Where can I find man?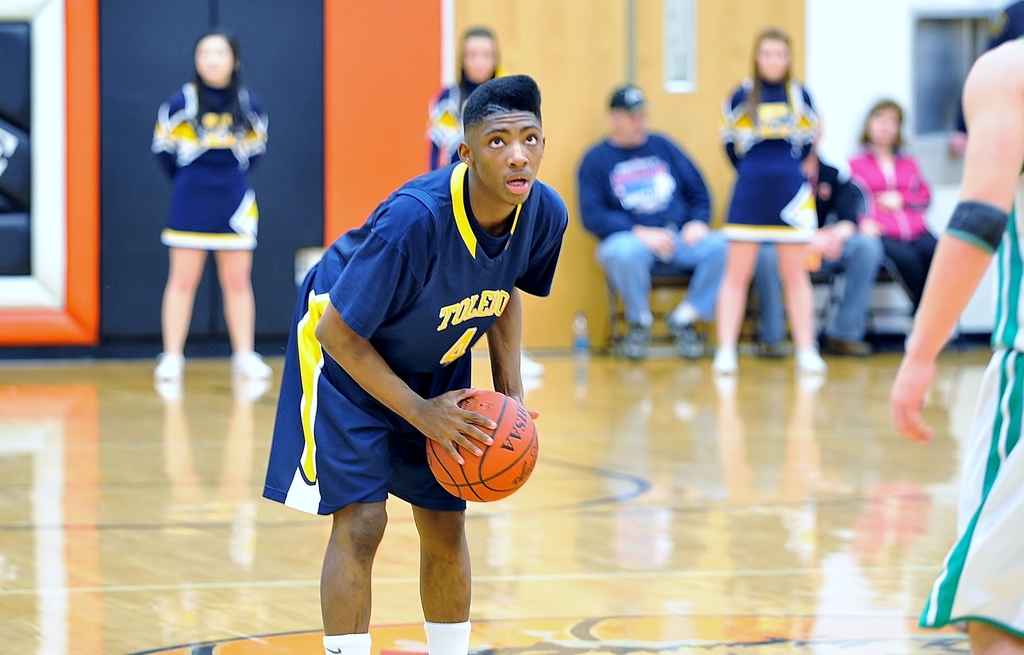
You can find it at 275:71:550:641.
